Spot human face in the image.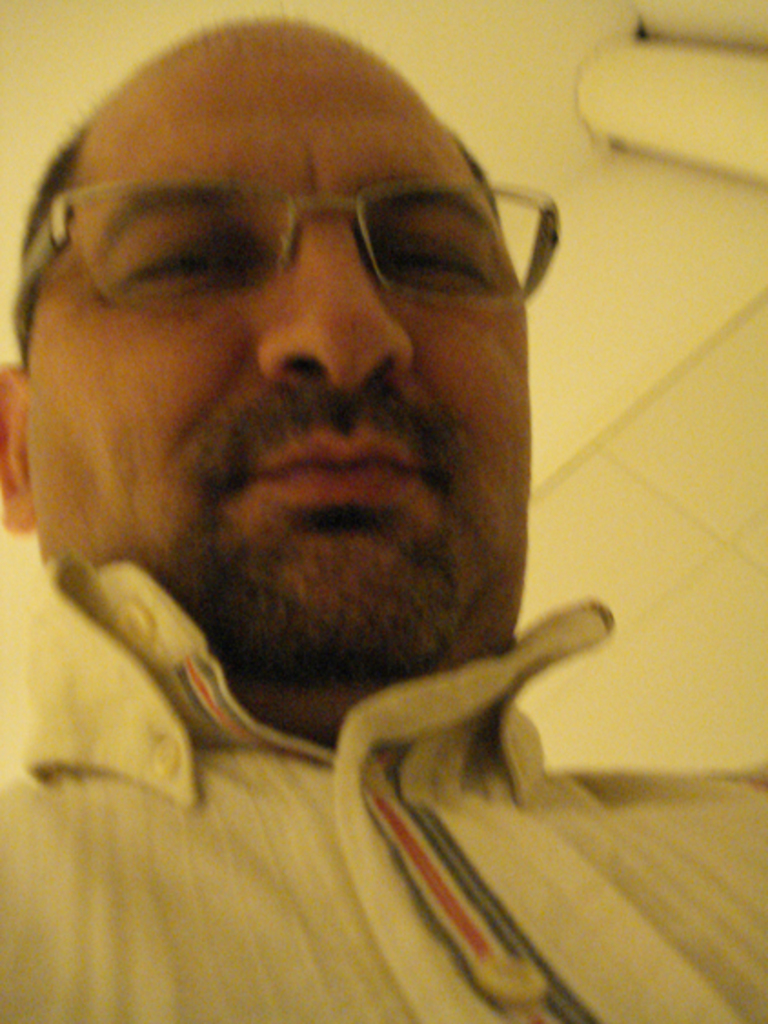
human face found at (x1=24, y1=35, x2=531, y2=709).
